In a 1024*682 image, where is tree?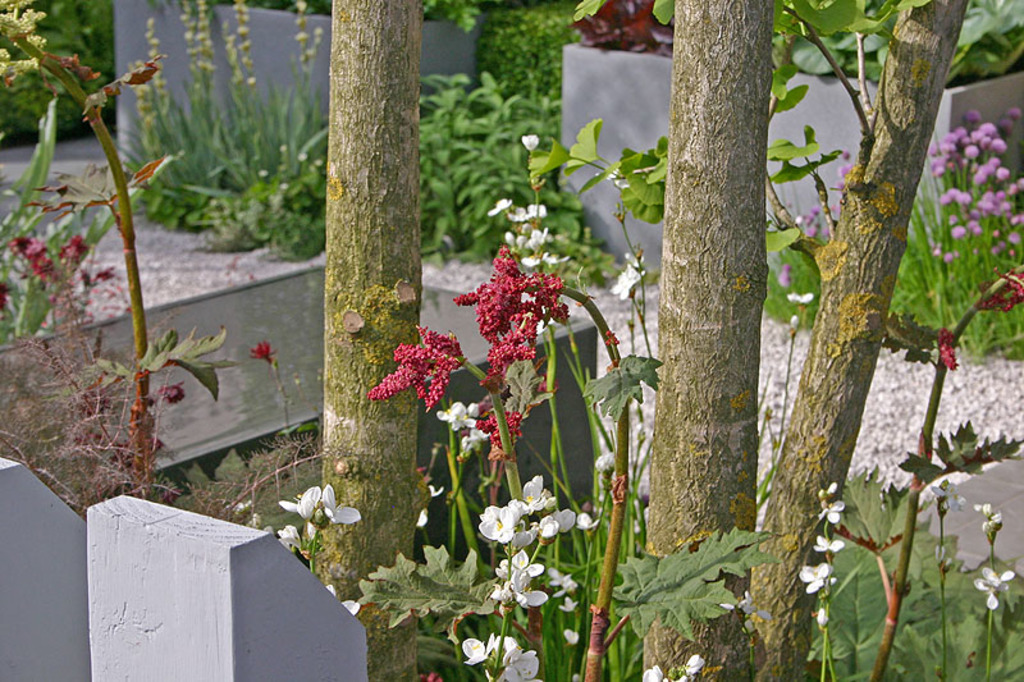
pyautogui.locateOnScreen(307, 0, 426, 681).
